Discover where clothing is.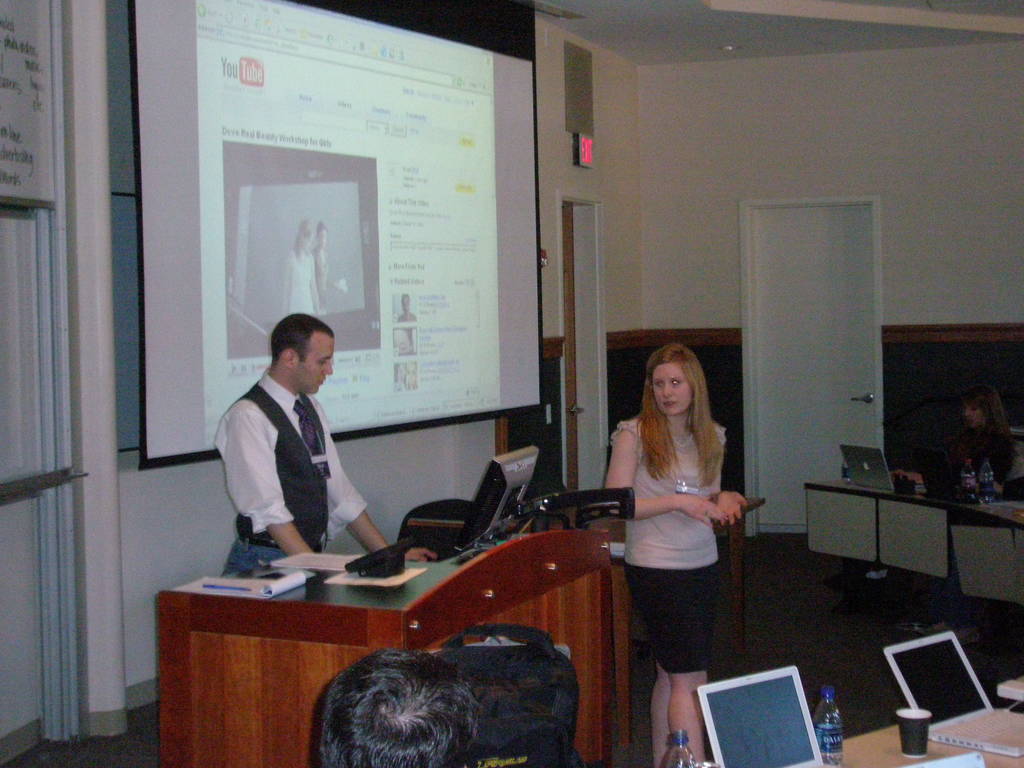
Discovered at {"x1": 943, "y1": 417, "x2": 1013, "y2": 504}.
